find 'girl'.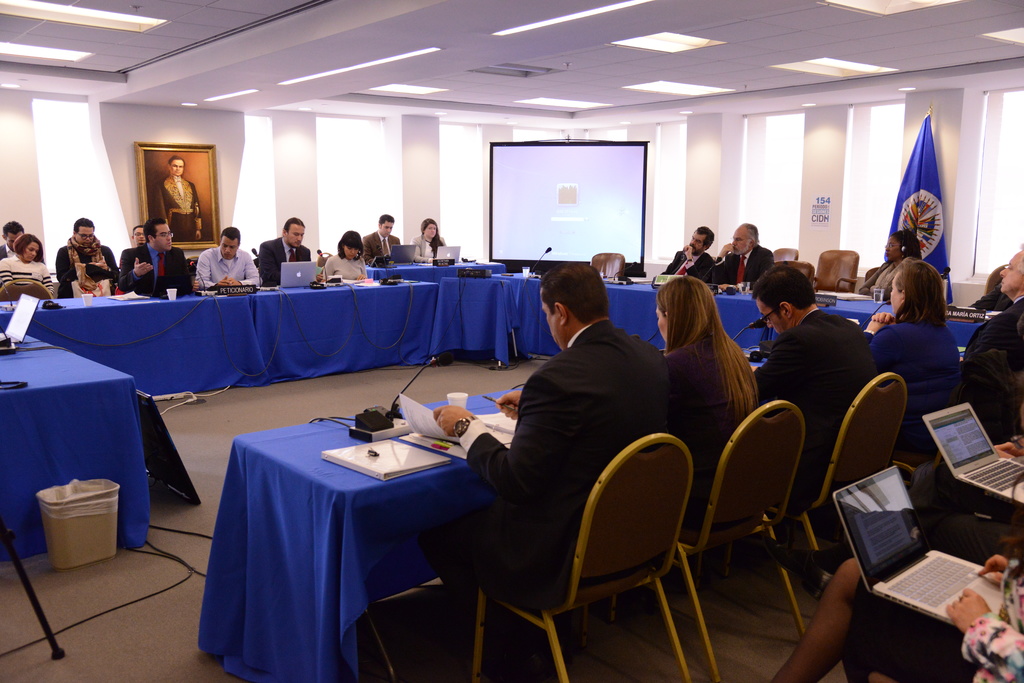
325:230:366:280.
